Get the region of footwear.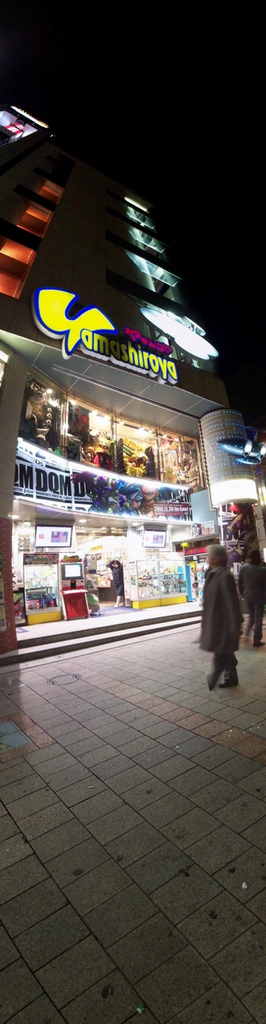
207 667 216 690.
